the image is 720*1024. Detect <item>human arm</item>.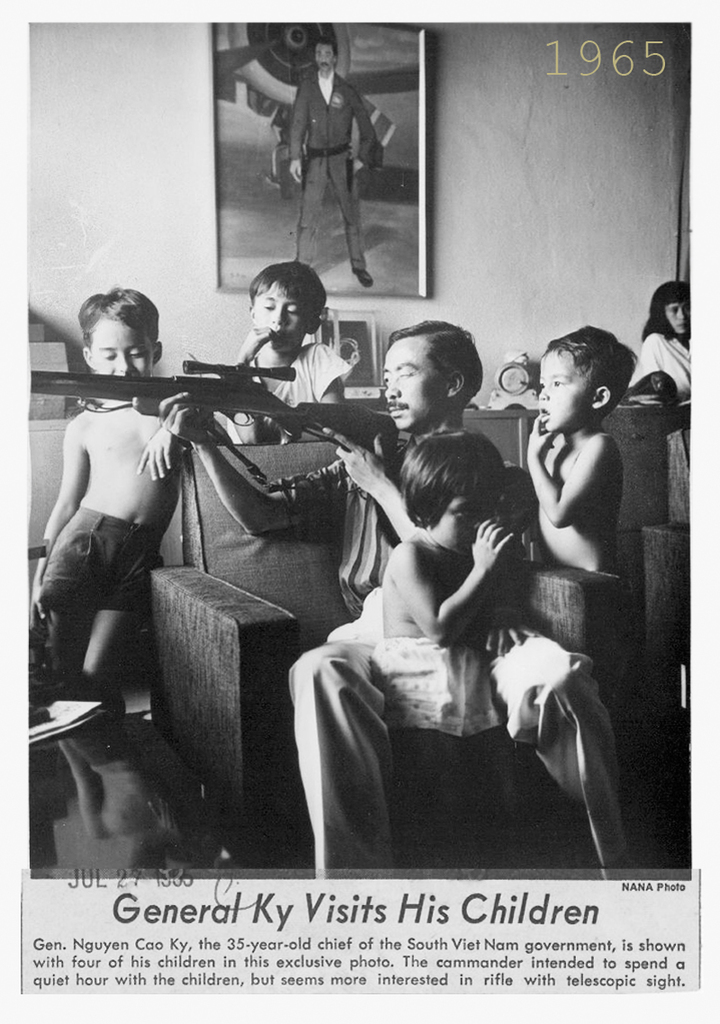
Detection: pyautogui.locateOnScreen(356, 84, 384, 165).
